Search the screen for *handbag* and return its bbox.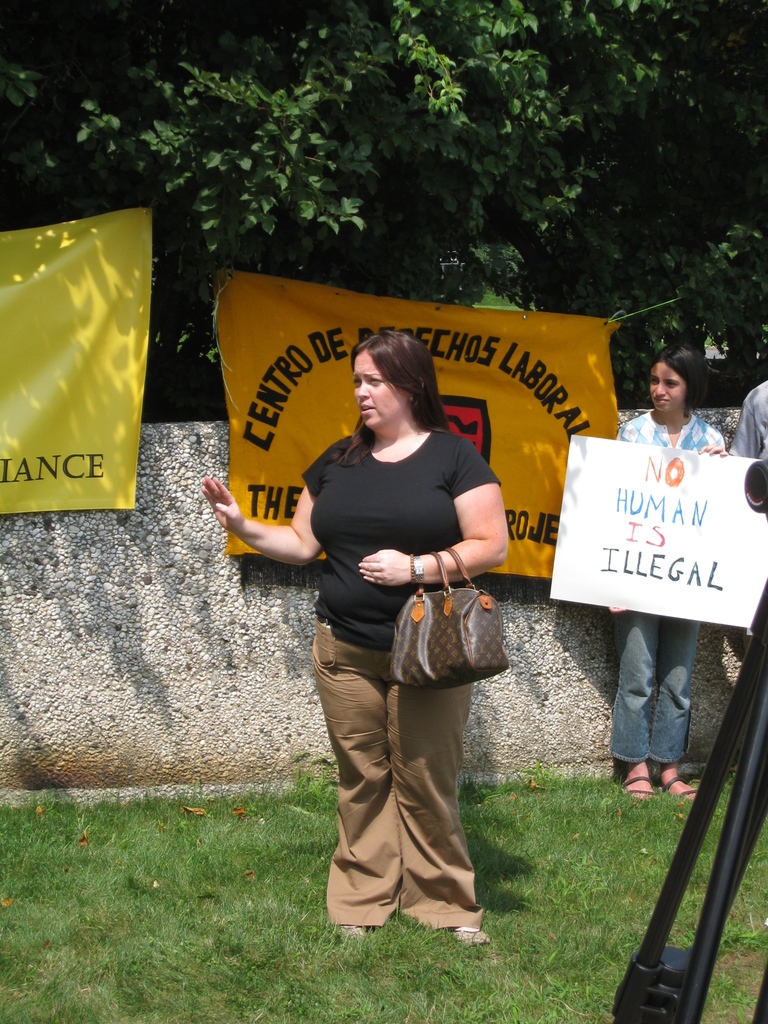
Found: (387,538,515,692).
